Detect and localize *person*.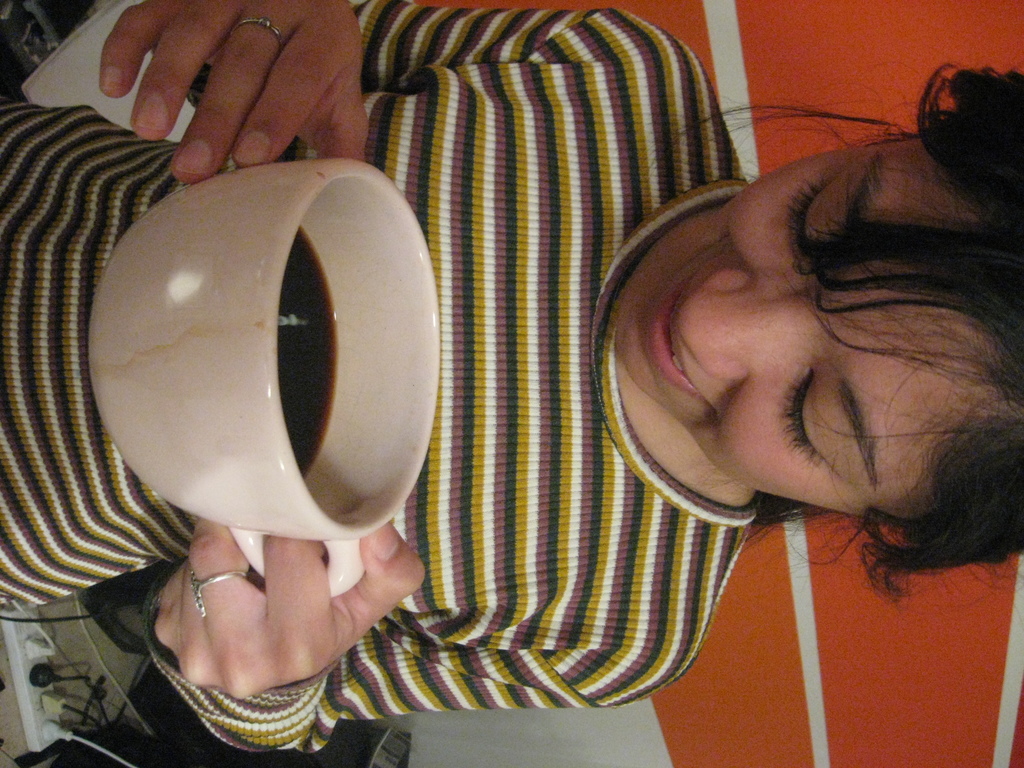
Localized at [3,0,1023,753].
